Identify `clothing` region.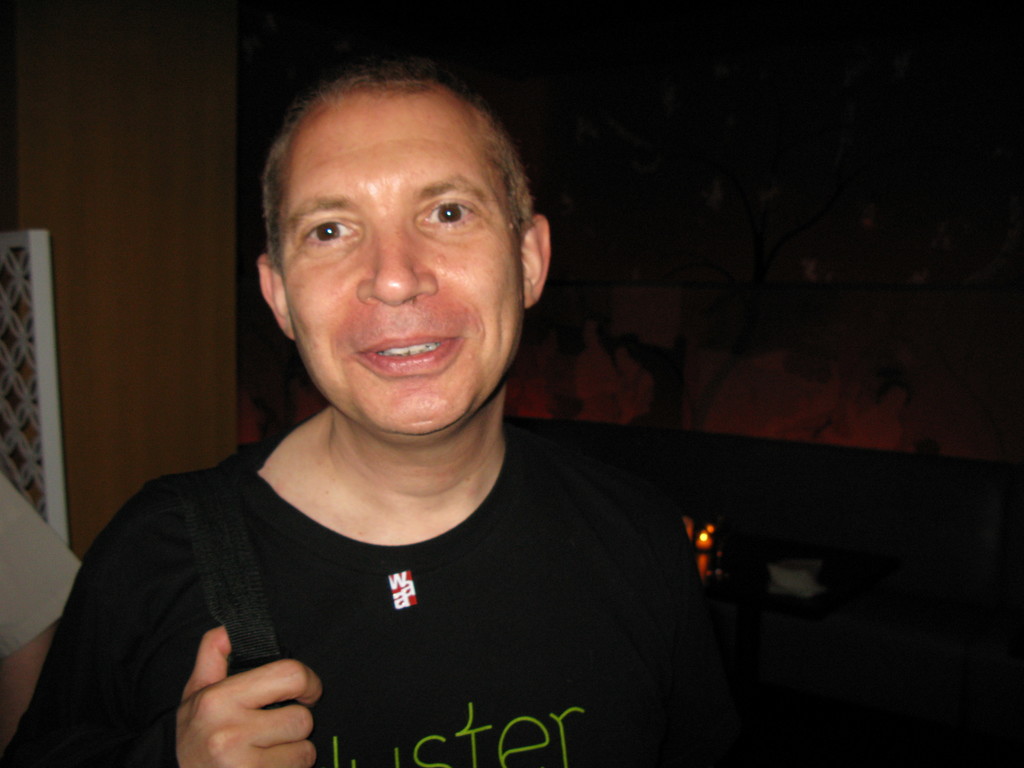
Region: (38, 394, 762, 752).
